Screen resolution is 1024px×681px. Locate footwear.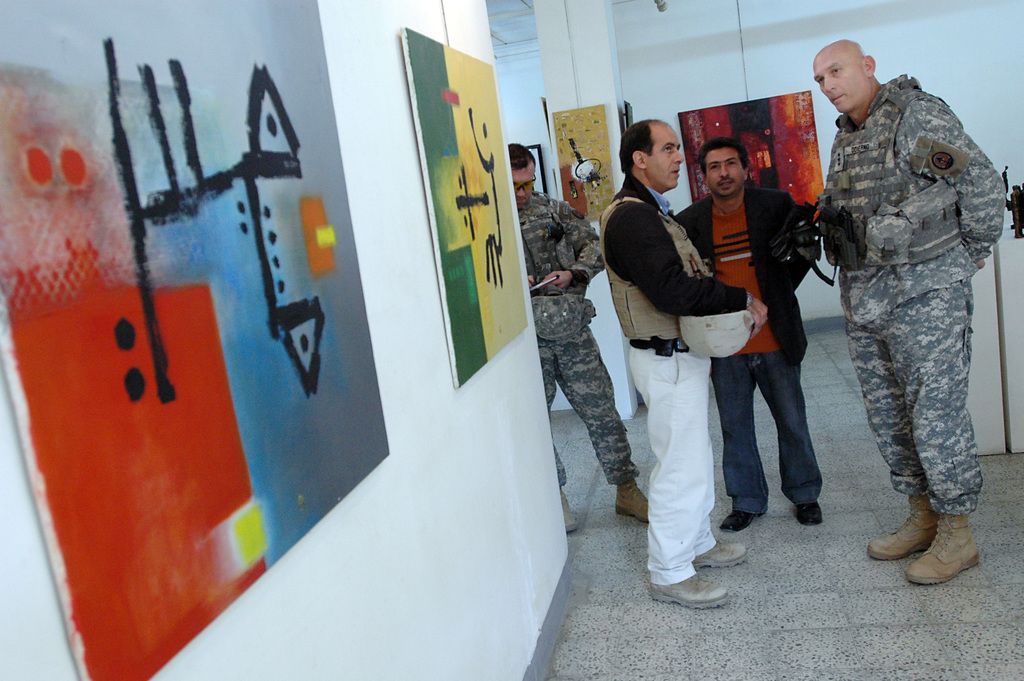
pyautogui.locateOnScreen(646, 571, 730, 604).
